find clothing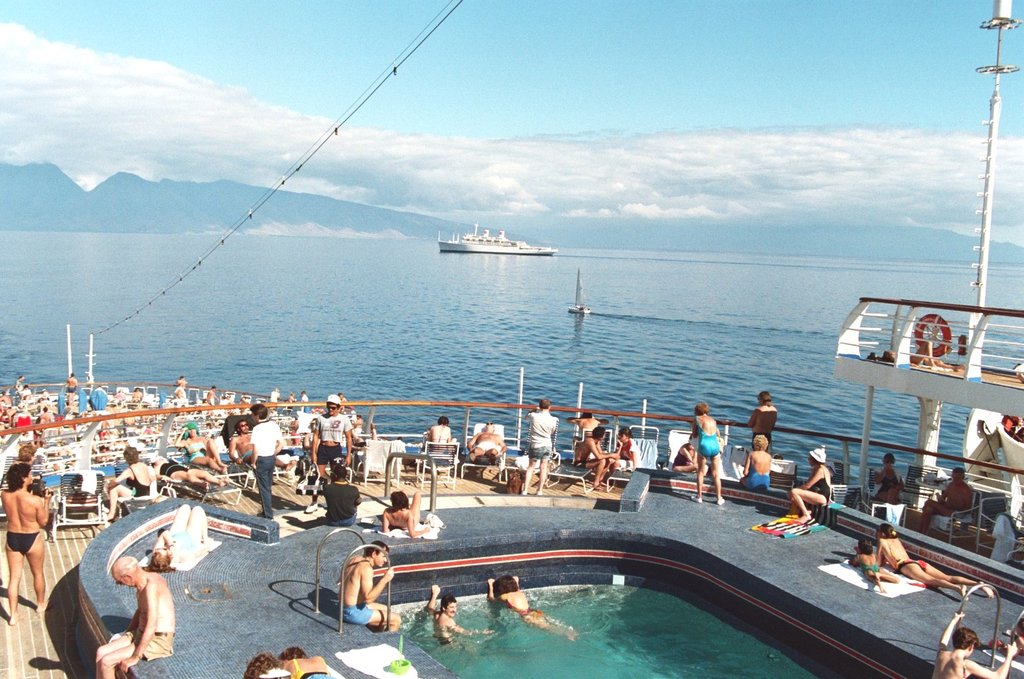
pyautogui.locateOnScreen(12, 411, 32, 426)
